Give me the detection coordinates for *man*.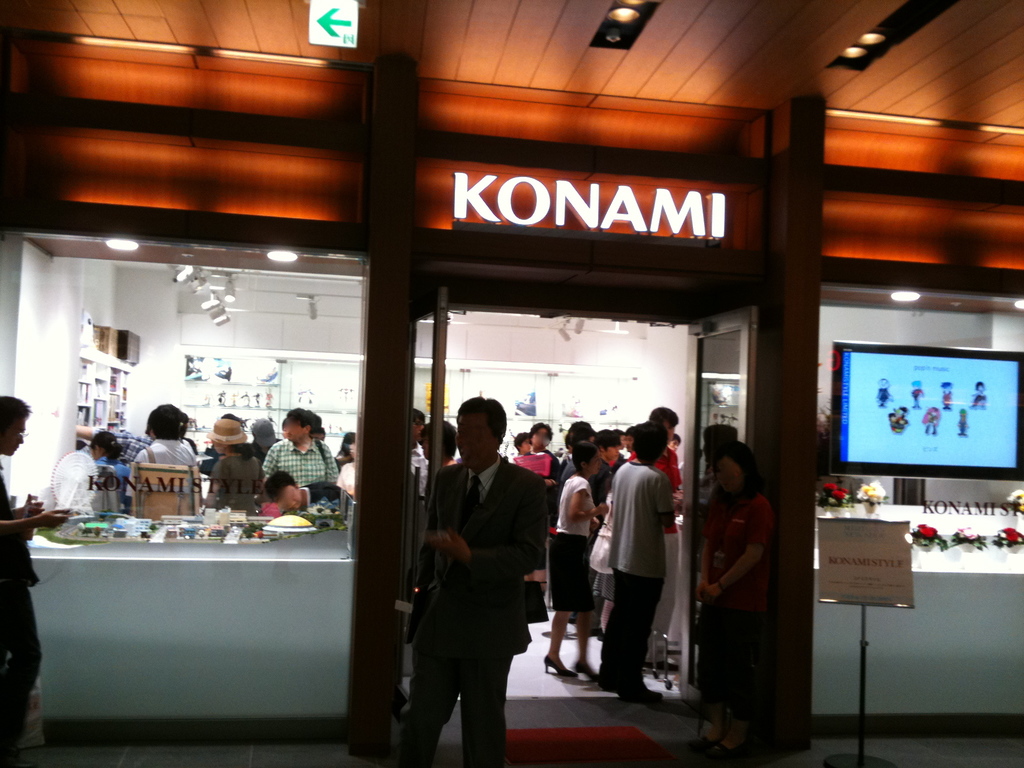
{"x1": 0, "y1": 394, "x2": 79, "y2": 767}.
